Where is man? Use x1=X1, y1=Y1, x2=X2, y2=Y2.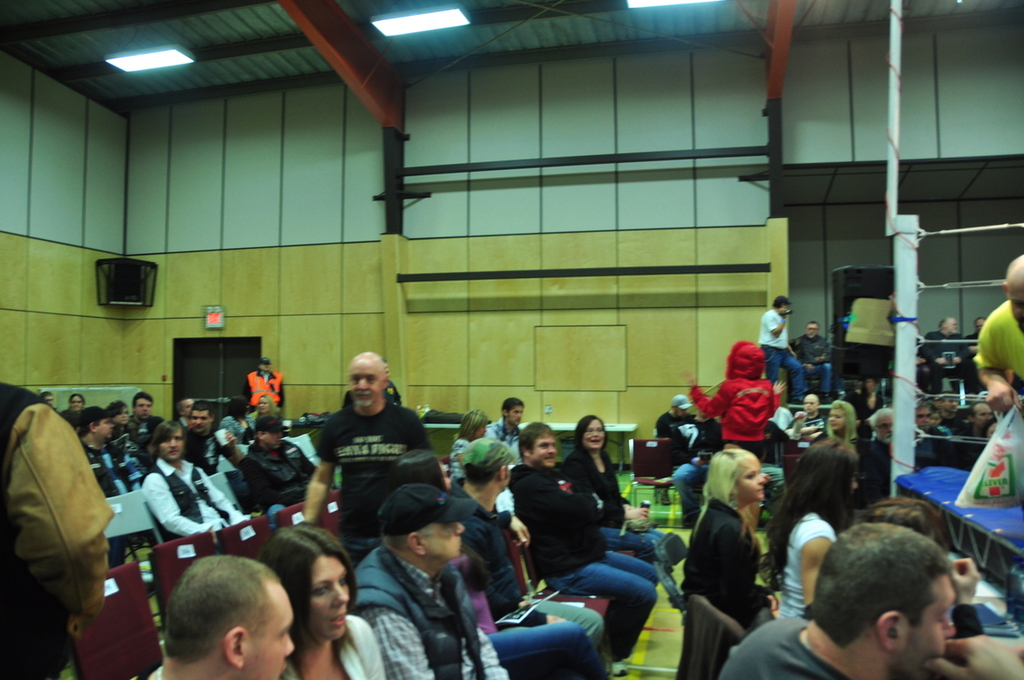
x1=244, y1=359, x2=287, y2=414.
